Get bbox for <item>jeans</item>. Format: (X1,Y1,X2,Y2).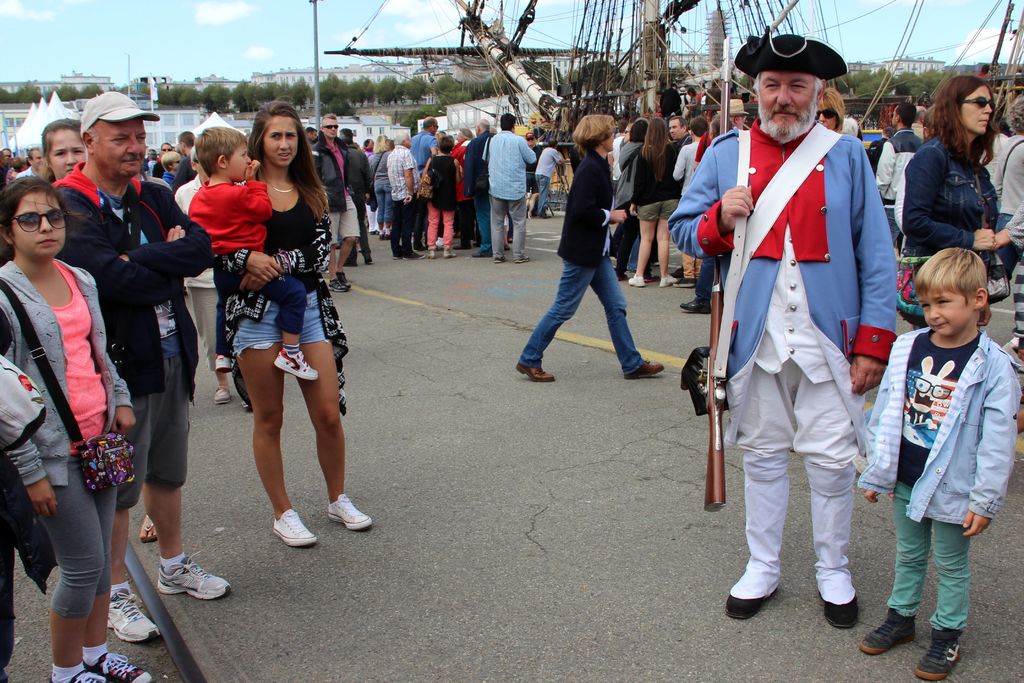
(636,204,679,217).
